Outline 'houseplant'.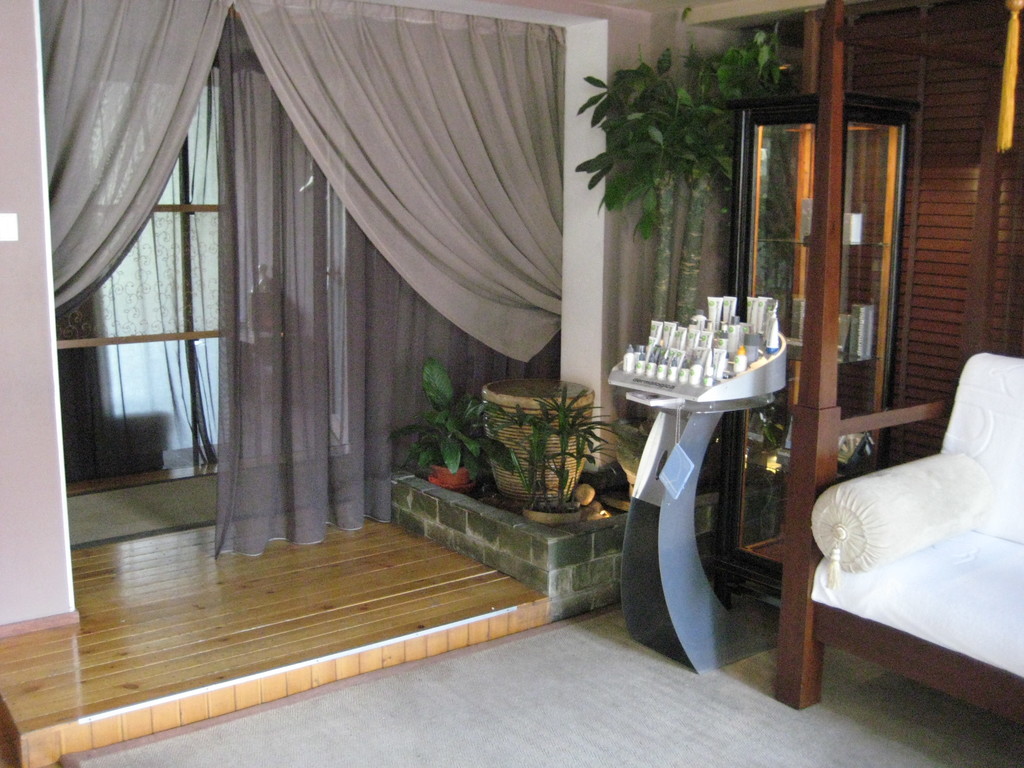
Outline: (383,349,511,497).
